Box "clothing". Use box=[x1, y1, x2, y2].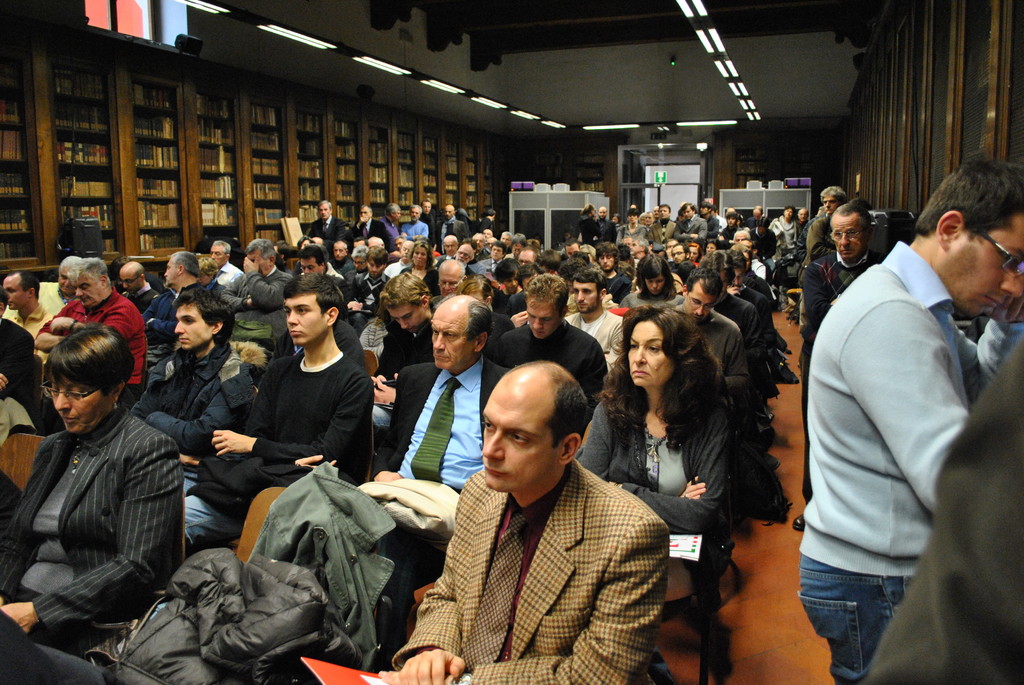
box=[220, 256, 246, 282].
